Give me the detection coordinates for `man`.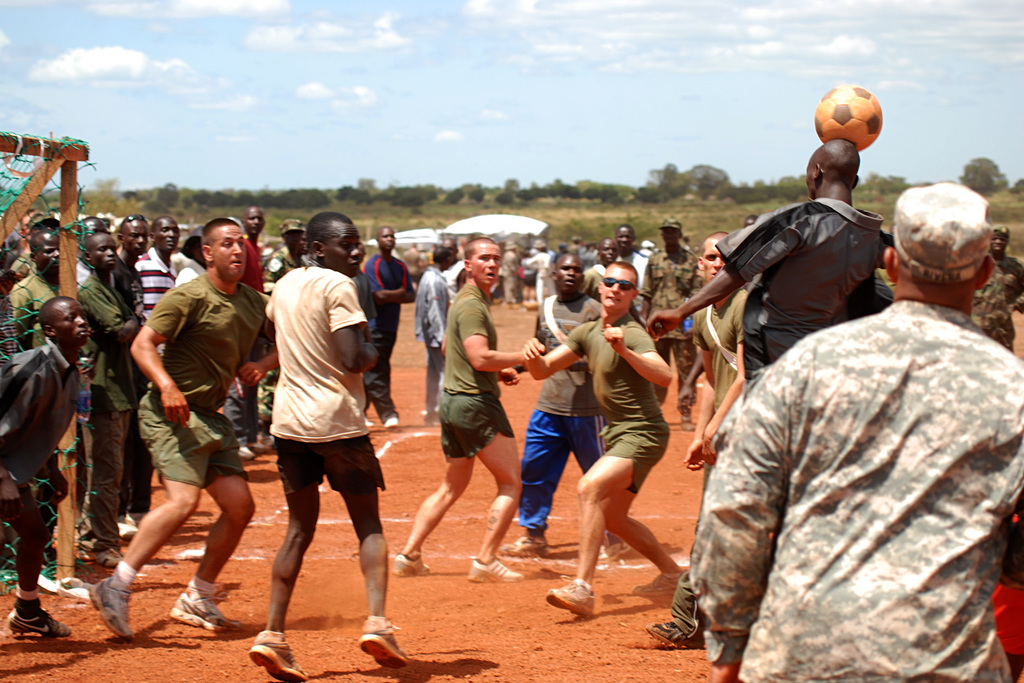
l=642, t=236, r=748, b=662.
